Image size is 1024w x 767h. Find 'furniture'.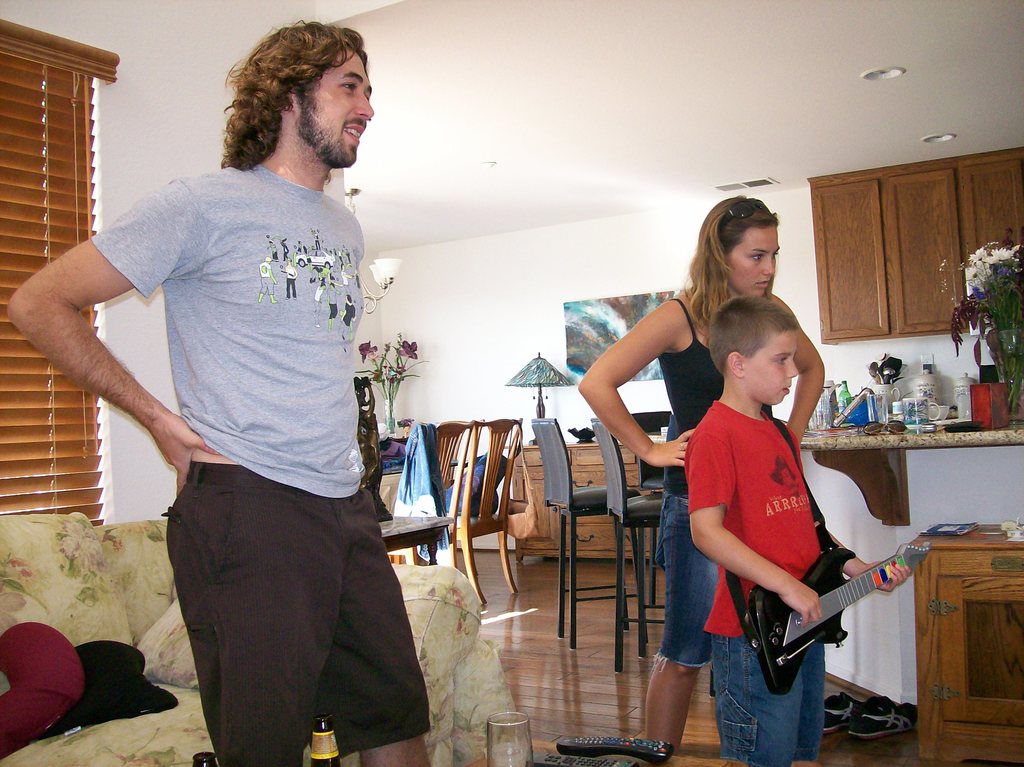
<bbox>802, 147, 1023, 343</bbox>.
